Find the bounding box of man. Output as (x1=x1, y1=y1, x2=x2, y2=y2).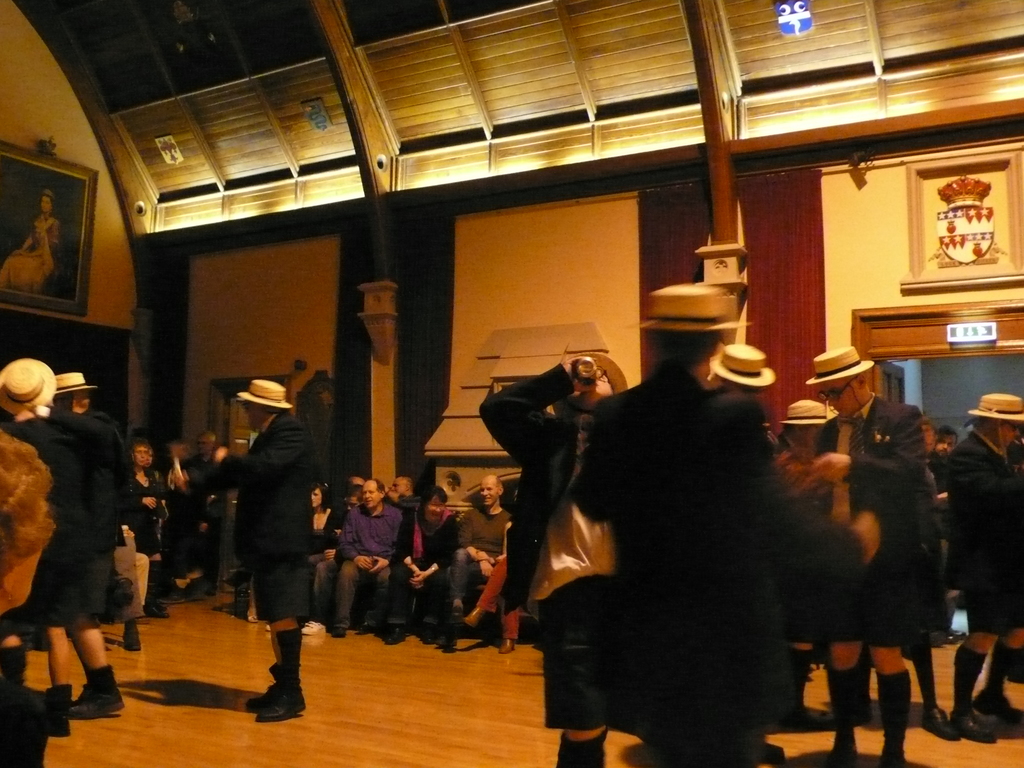
(x1=195, y1=365, x2=339, y2=720).
